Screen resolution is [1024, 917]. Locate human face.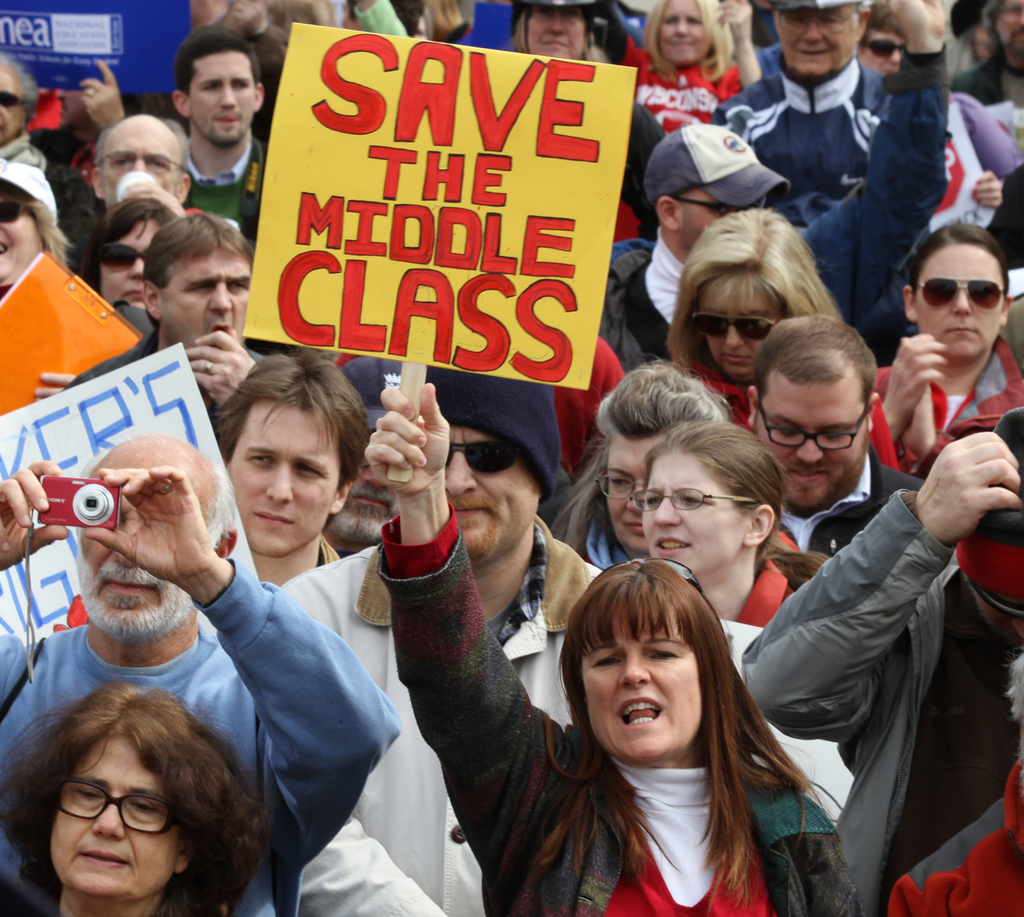
left=95, top=125, right=179, bottom=199.
